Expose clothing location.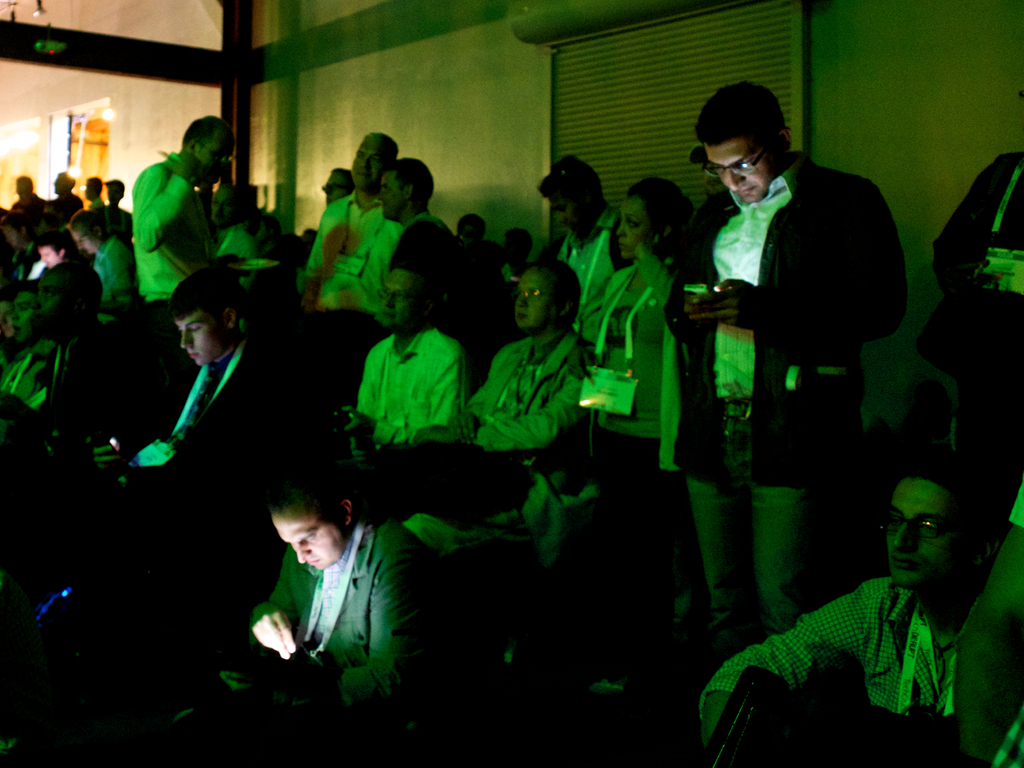
Exposed at l=662, t=159, r=913, b=647.
